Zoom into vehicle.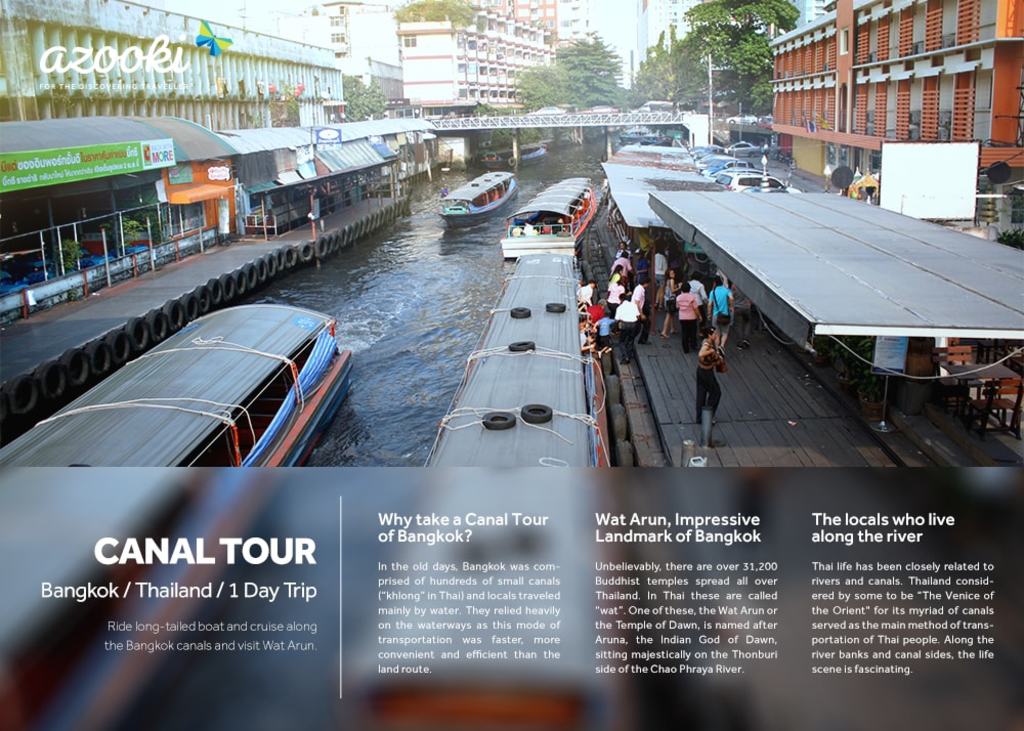
Zoom target: select_region(728, 136, 768, 159).
